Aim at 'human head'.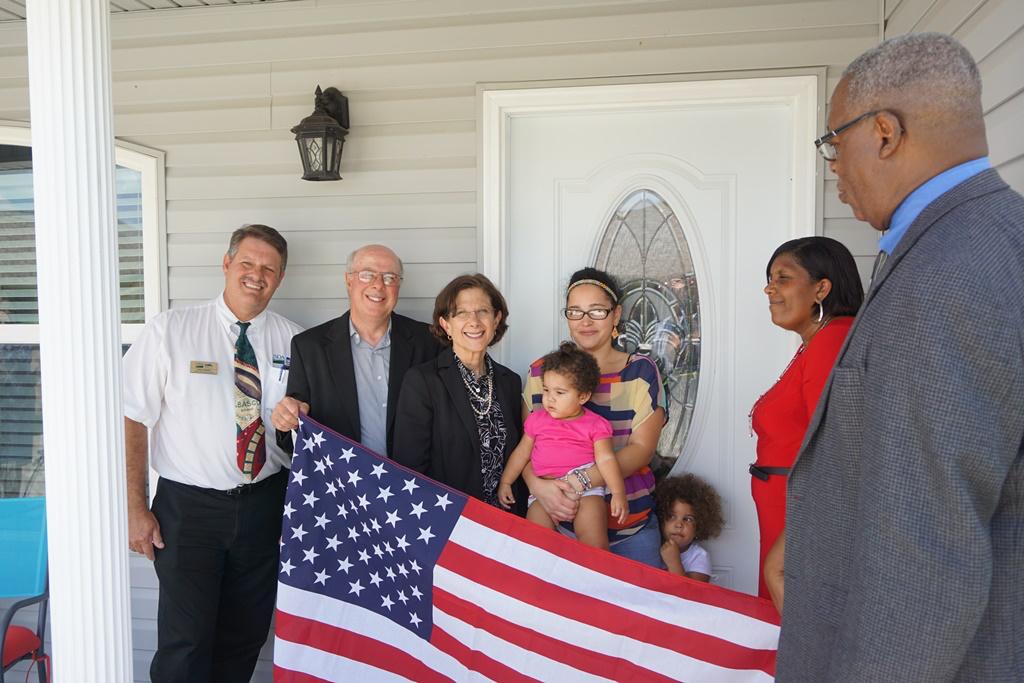
Aimed at x1=654, y1=473, x2=711, y2=549.
